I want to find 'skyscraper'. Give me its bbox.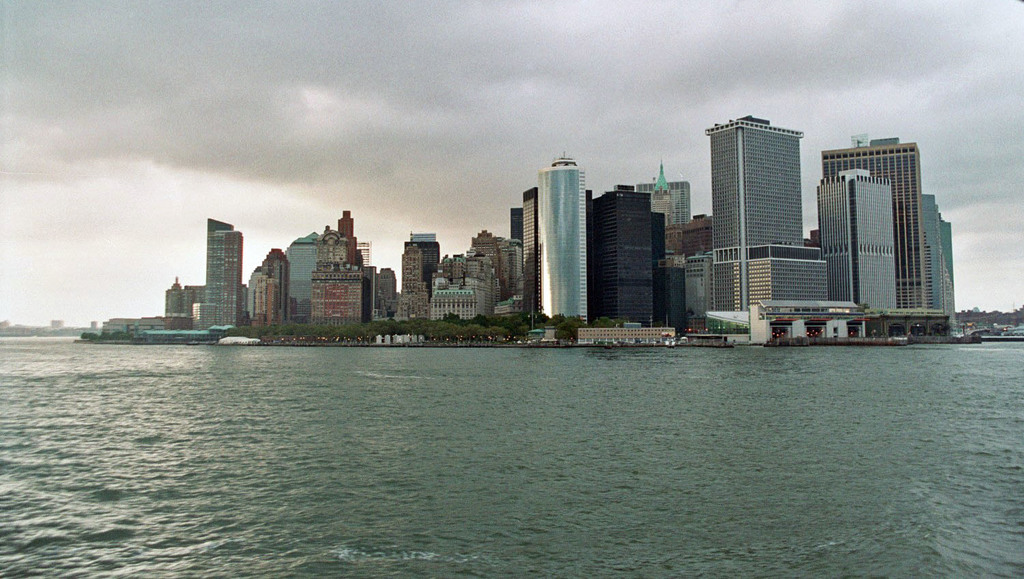
locate(705, 116, 803, 312).
